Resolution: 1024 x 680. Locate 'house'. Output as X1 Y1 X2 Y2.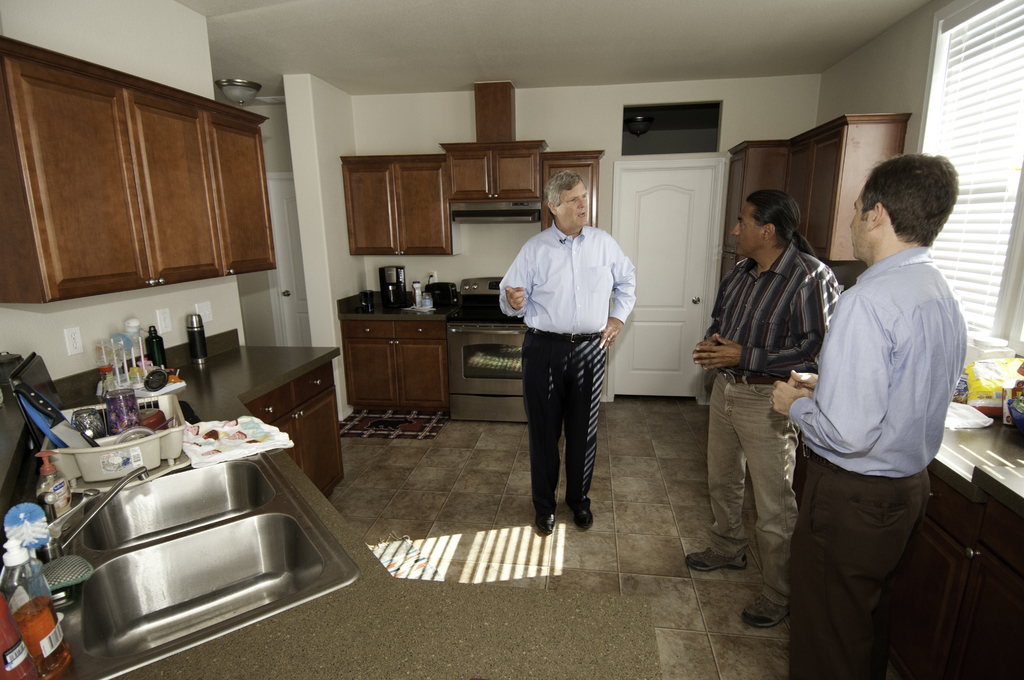
0 4 1023 633.
